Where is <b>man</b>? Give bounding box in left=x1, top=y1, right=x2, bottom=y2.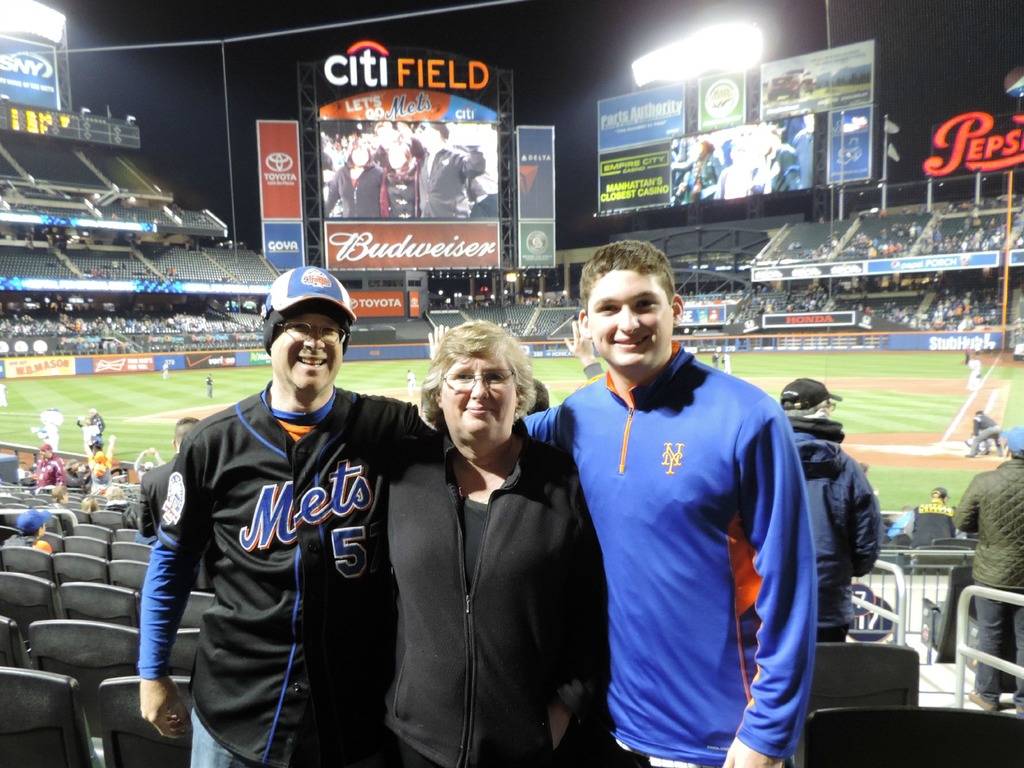
left=132, top=263, right=449, bottom=767.
